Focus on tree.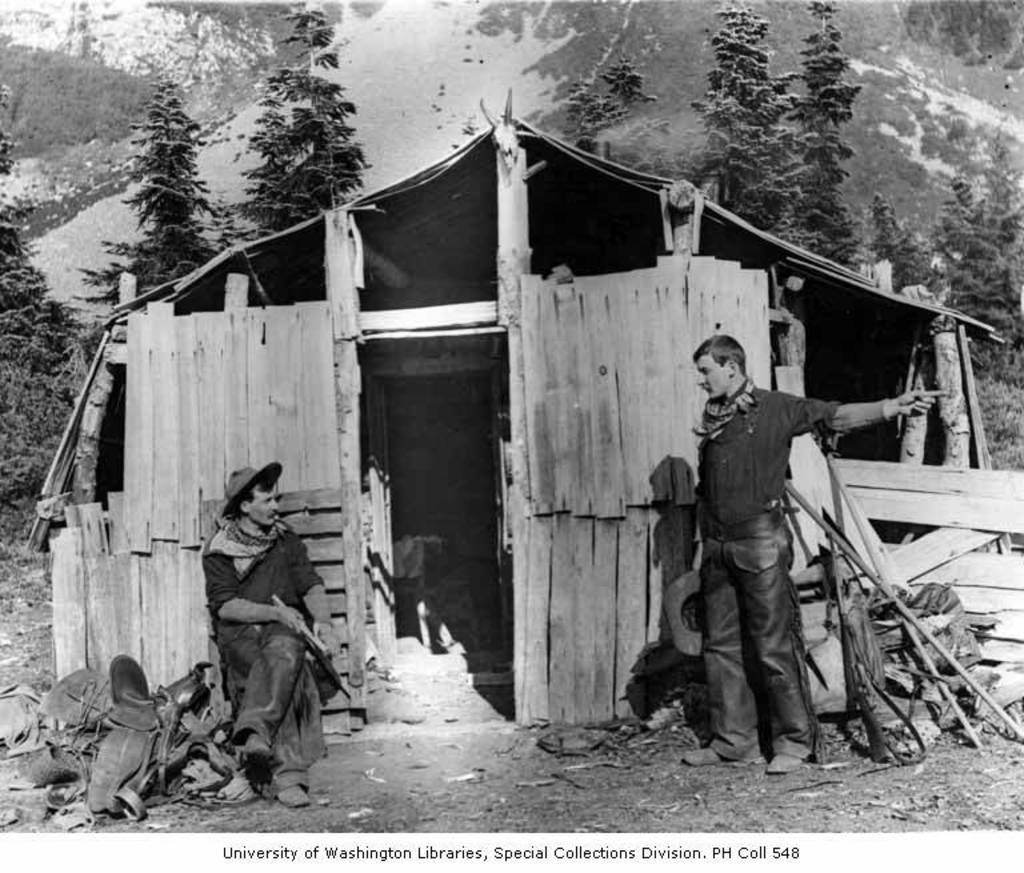
Focused at (684, 0, 799, 251).
